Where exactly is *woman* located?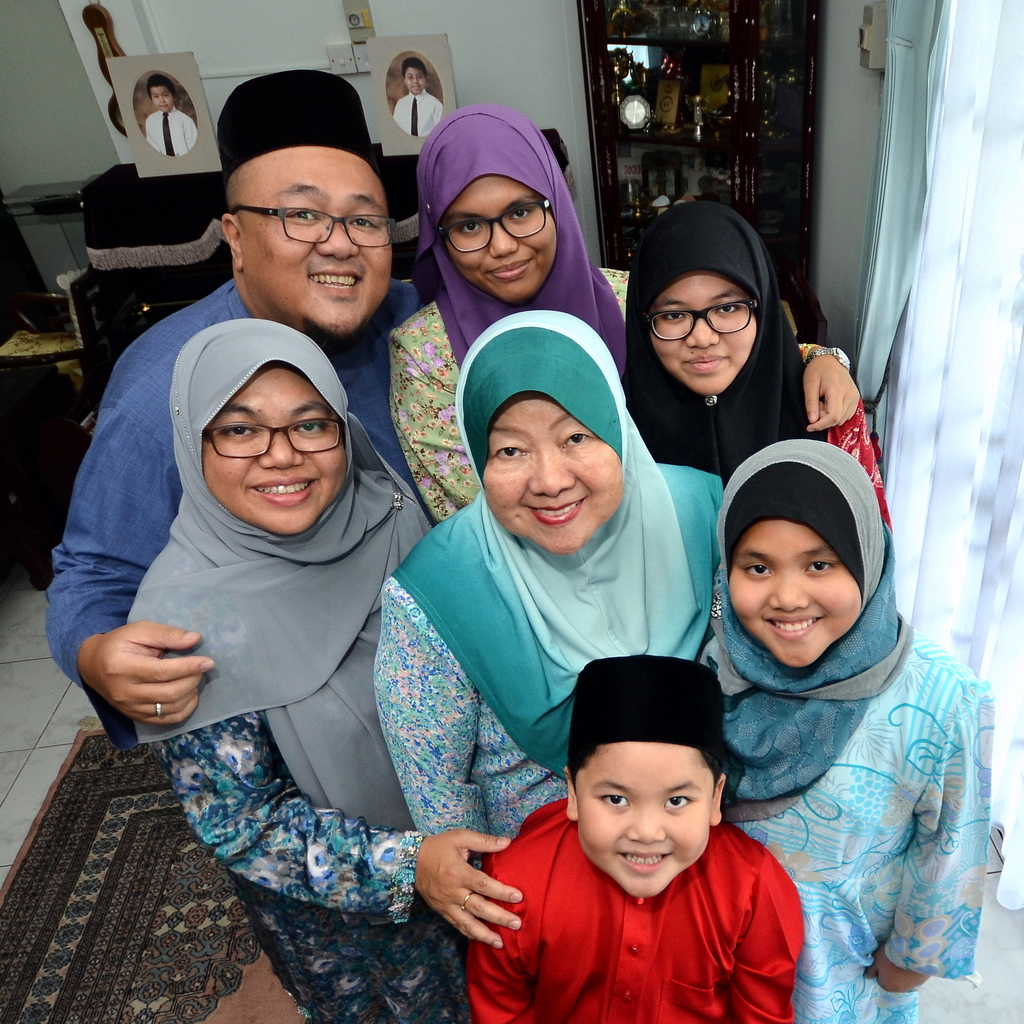
Its bounding box is pyautogui.locateOnScreen(372, 312, 729, 877).
